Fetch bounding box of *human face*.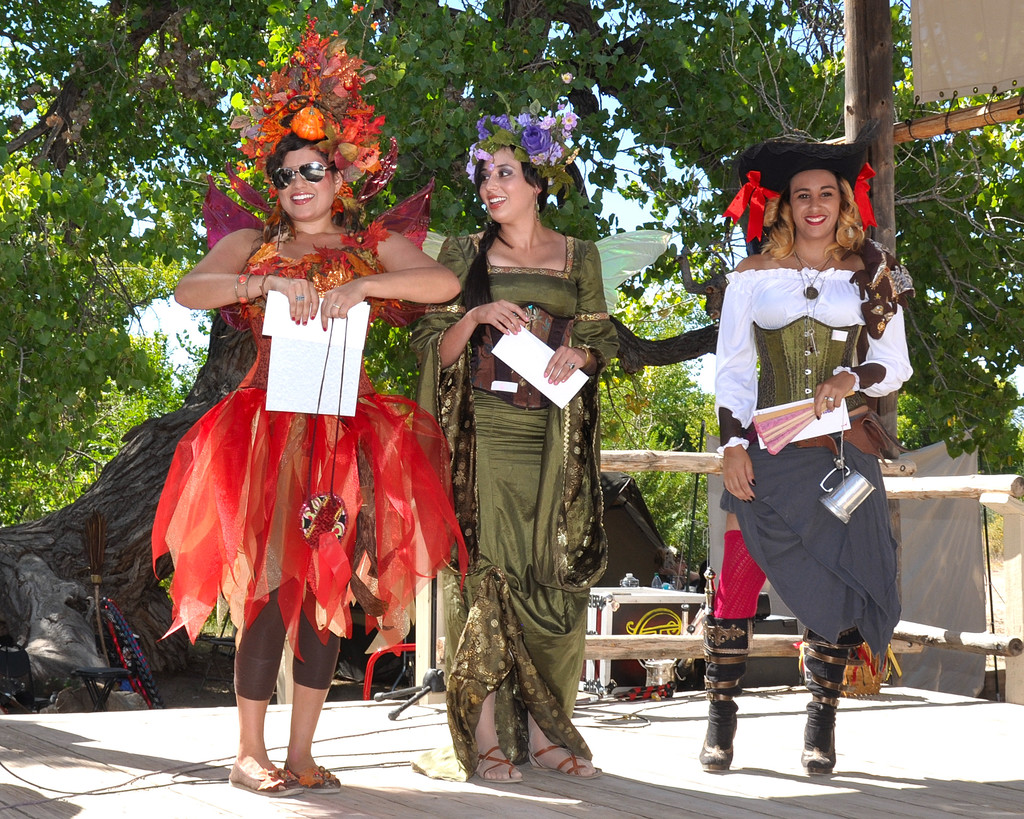
Bbox: left=280, top=146, right=337, bottom=223.
